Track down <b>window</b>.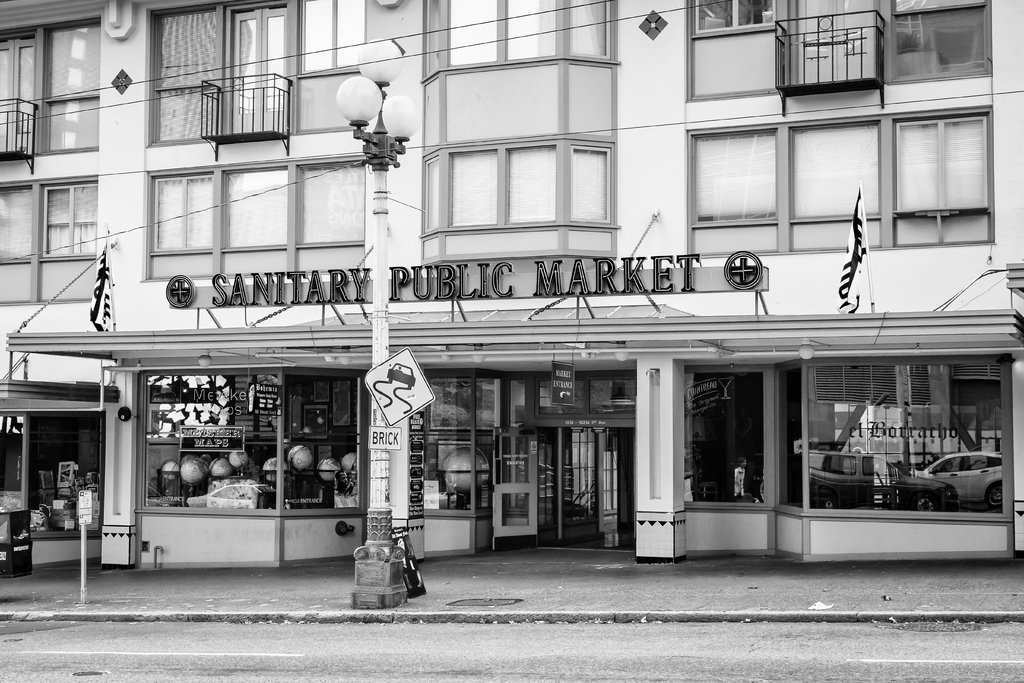
Tracked to [x1=775, y1=118, x2=884, y2=213].
